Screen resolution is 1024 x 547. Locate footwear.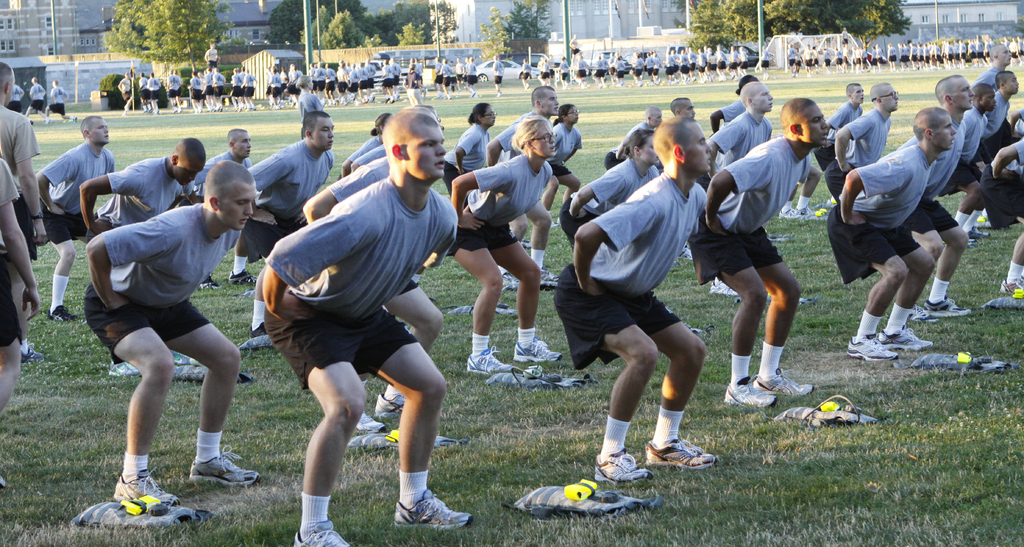
{"x1": 923, "y1": 295, "x2": 970, "y2": 315}.
